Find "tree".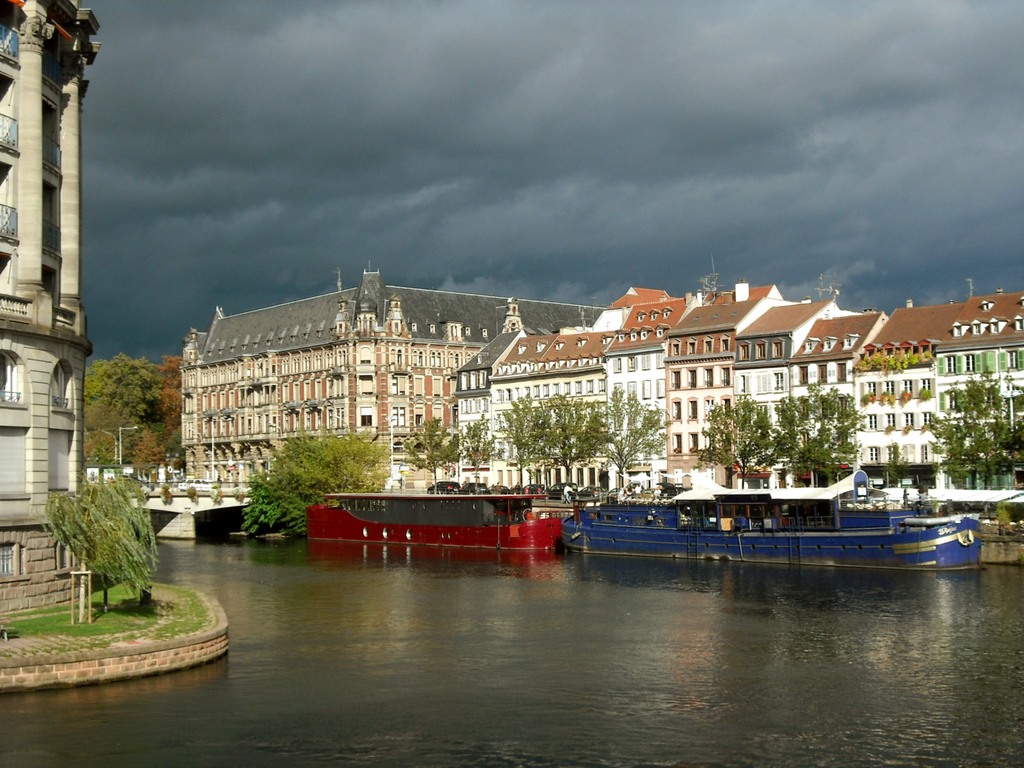
box(403, 414, 457, 488).
